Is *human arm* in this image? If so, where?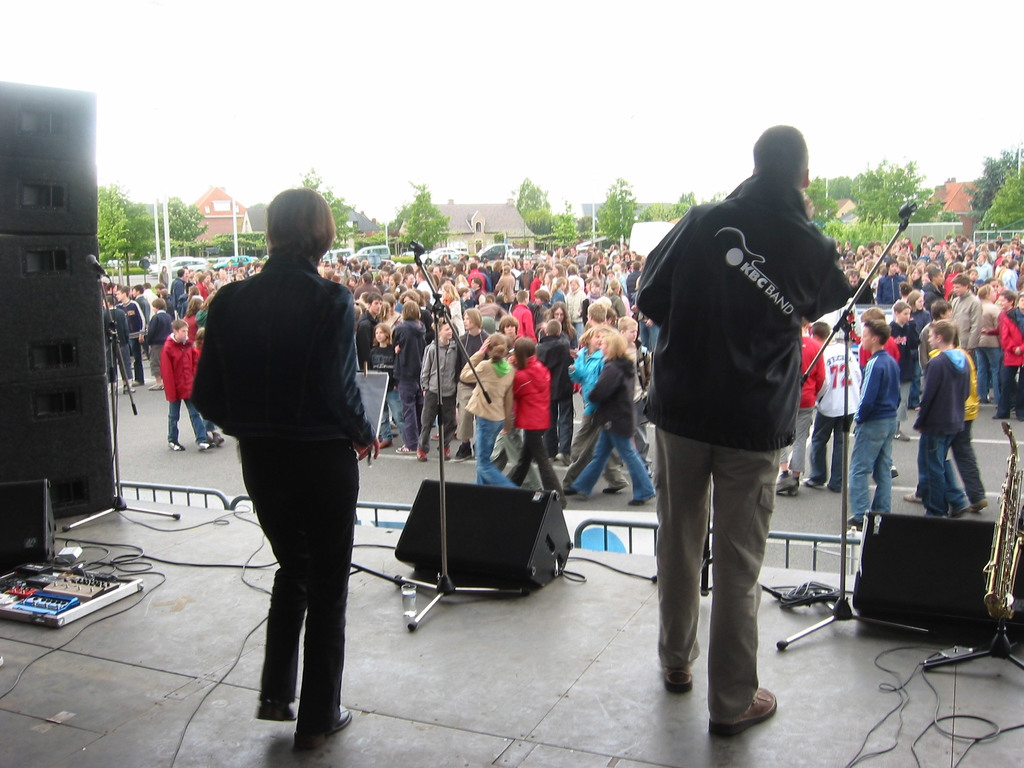
Yes, at pyautogui.locateOnScreen(329, 284, 380, 459).
